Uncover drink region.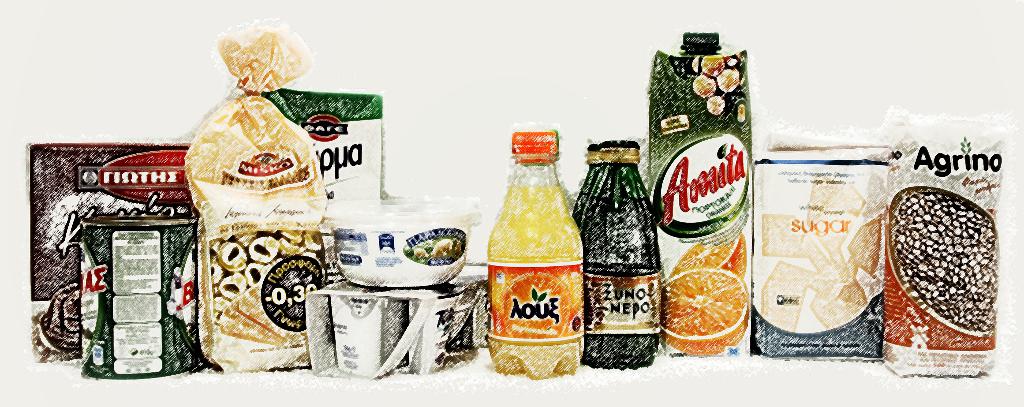
Uncovered: 572/140/663/373.
